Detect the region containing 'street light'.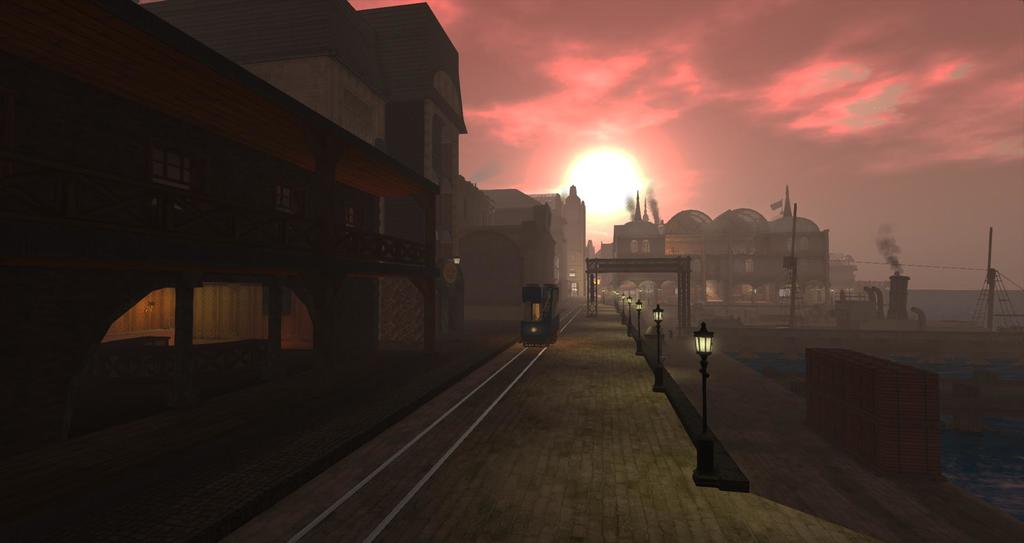
select_region(628, 295, 634, 322).
